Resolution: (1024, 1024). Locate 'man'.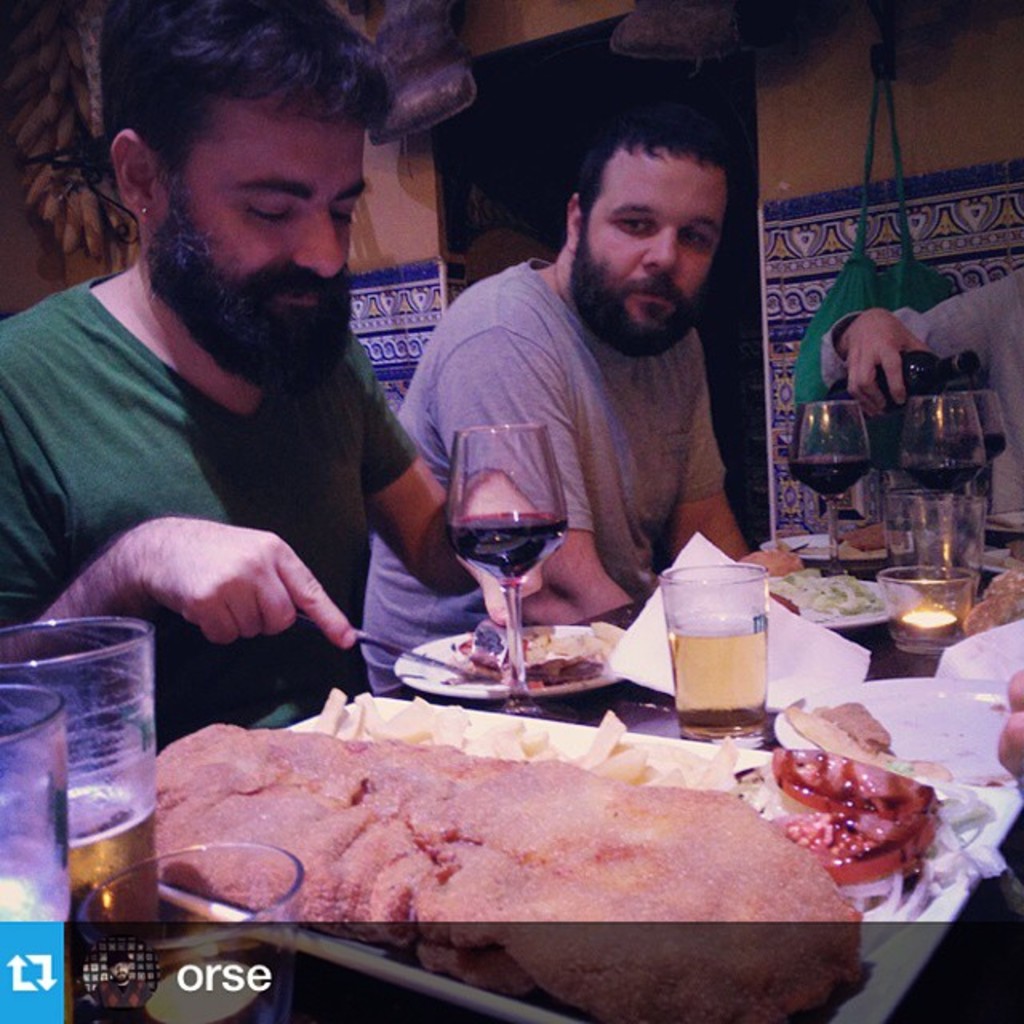
region(381, 102, 805, 653).
